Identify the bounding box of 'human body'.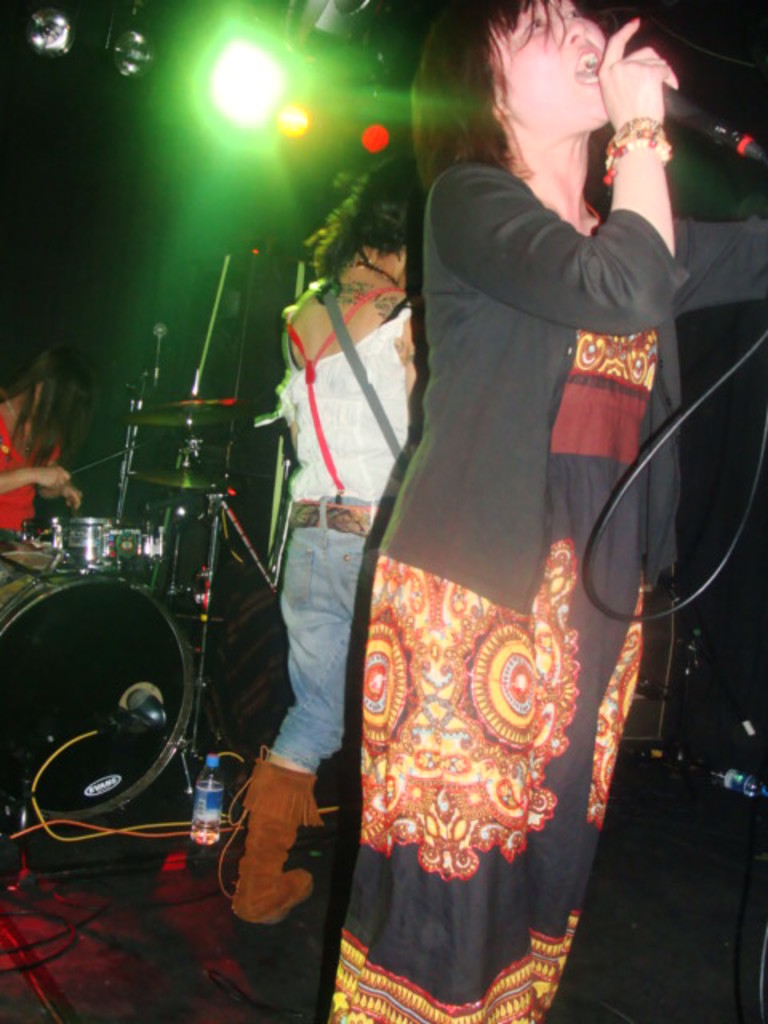
(248,261,418,939).
